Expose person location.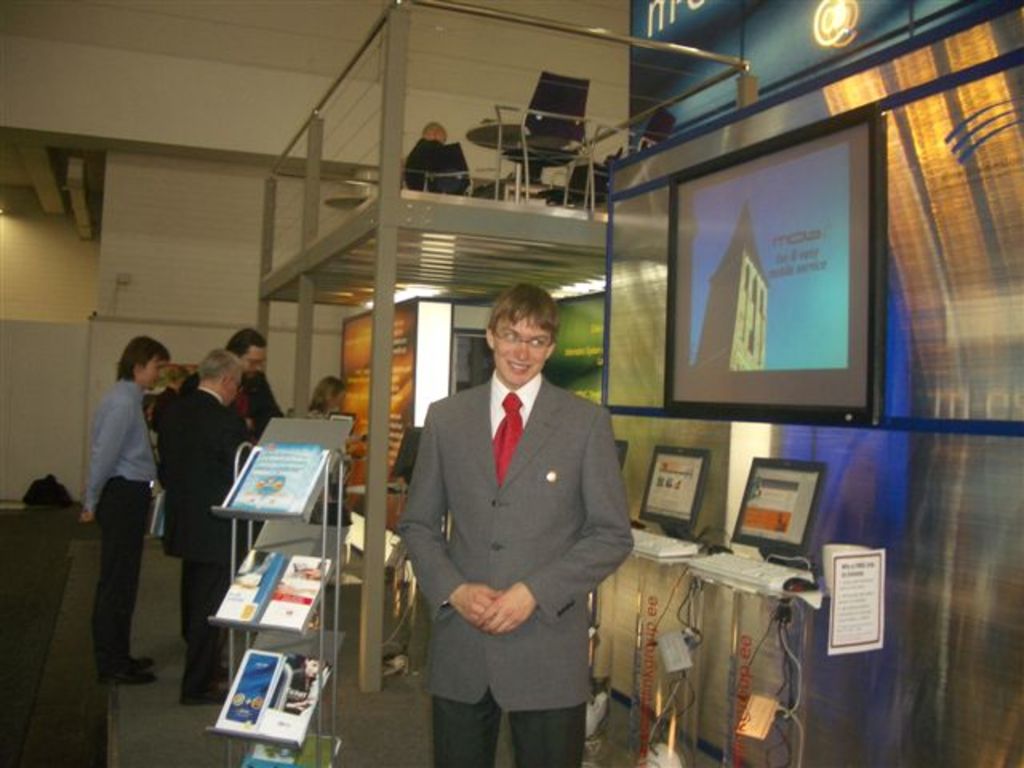
Exposed at 309, 376, 350, 424.
